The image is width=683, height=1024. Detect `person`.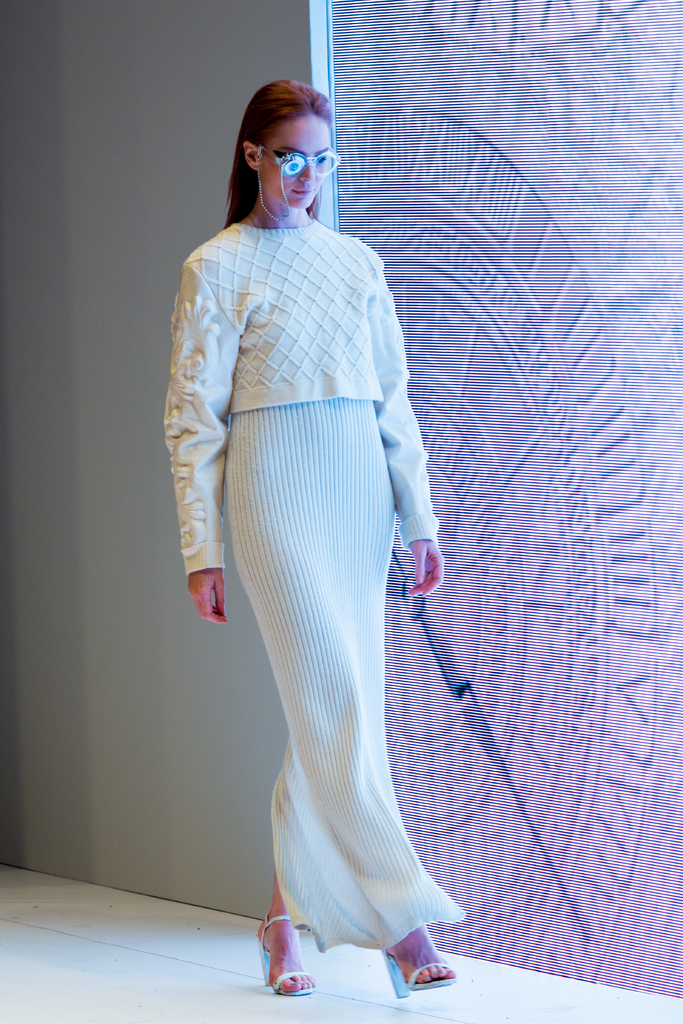
Detection: 165, 75, 497, 1008.
